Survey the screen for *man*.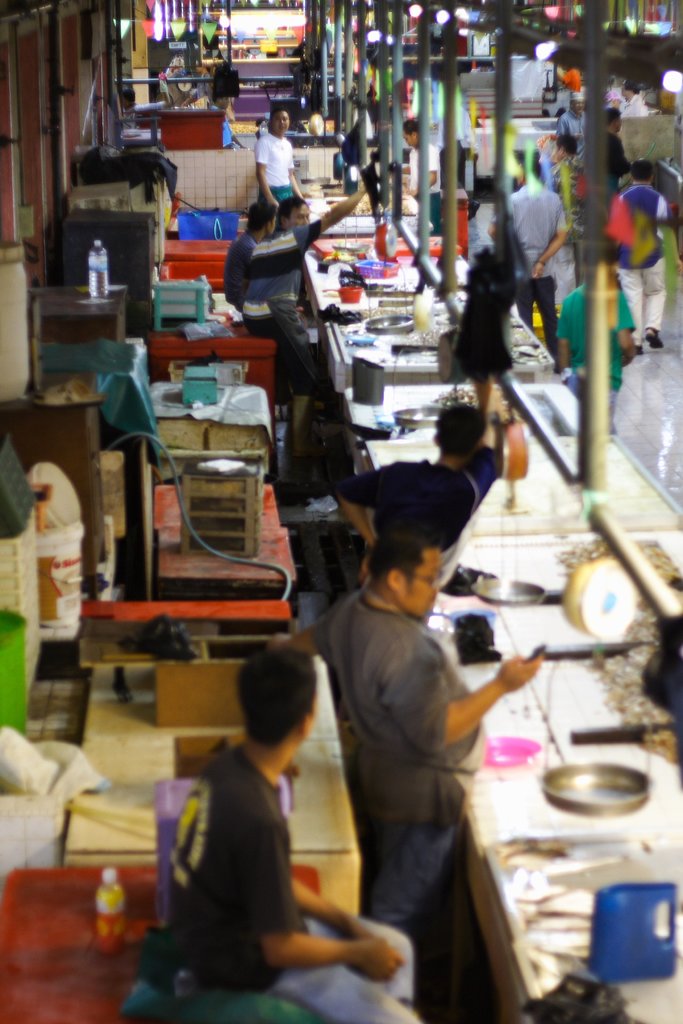
Survey found: locate(236, 180, 374, 399).
